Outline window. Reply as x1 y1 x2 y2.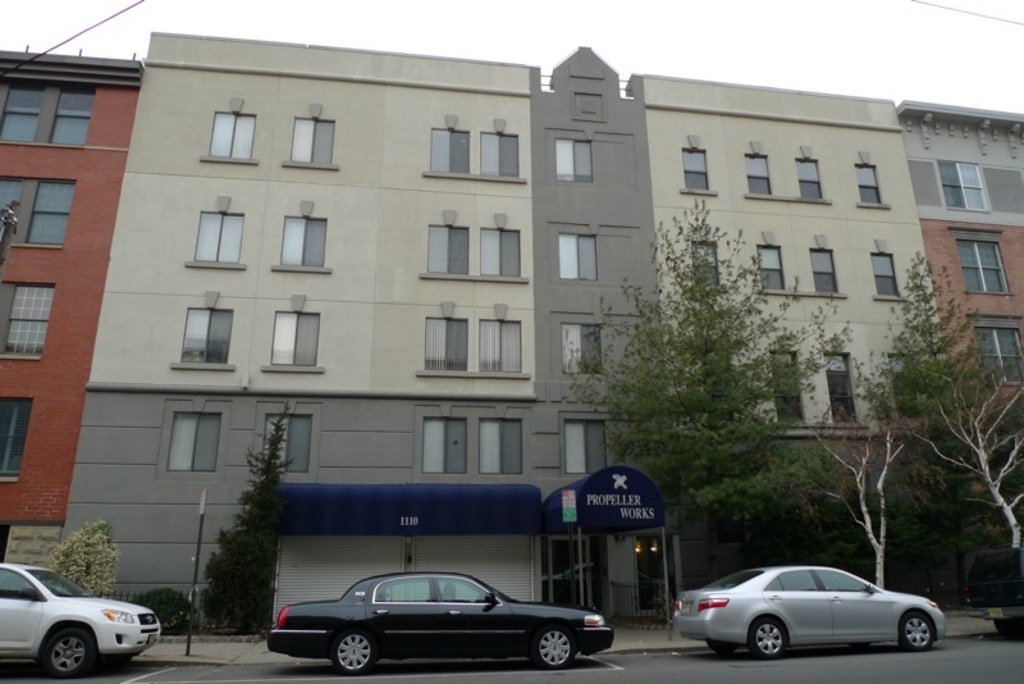
480 132 521 178.
